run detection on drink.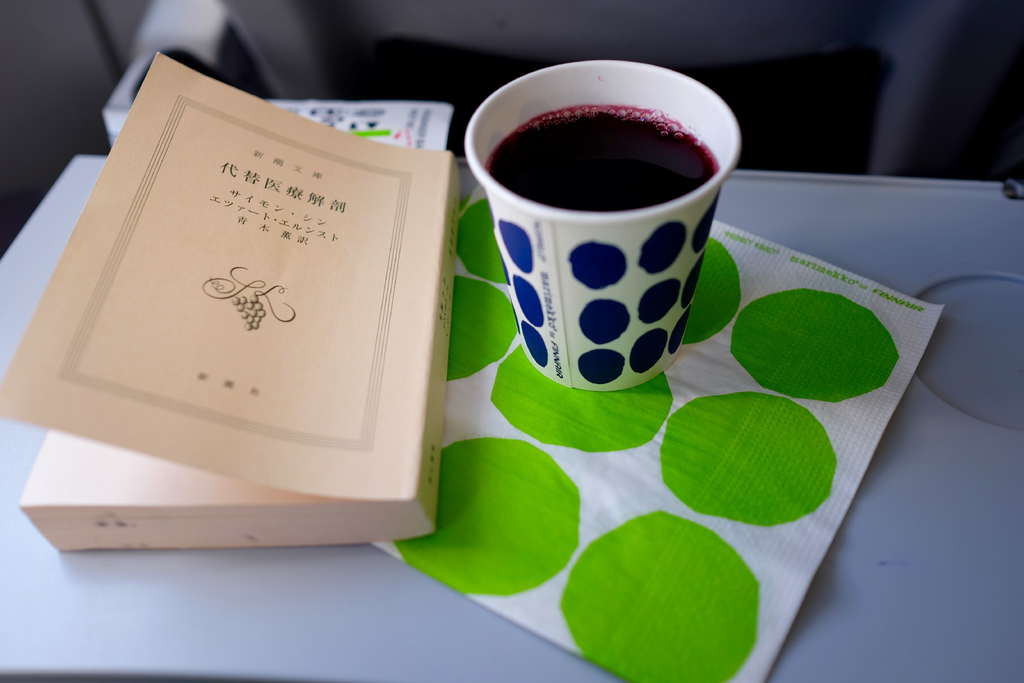
Result: (left=490, top=105, right=719, bottom=213).
